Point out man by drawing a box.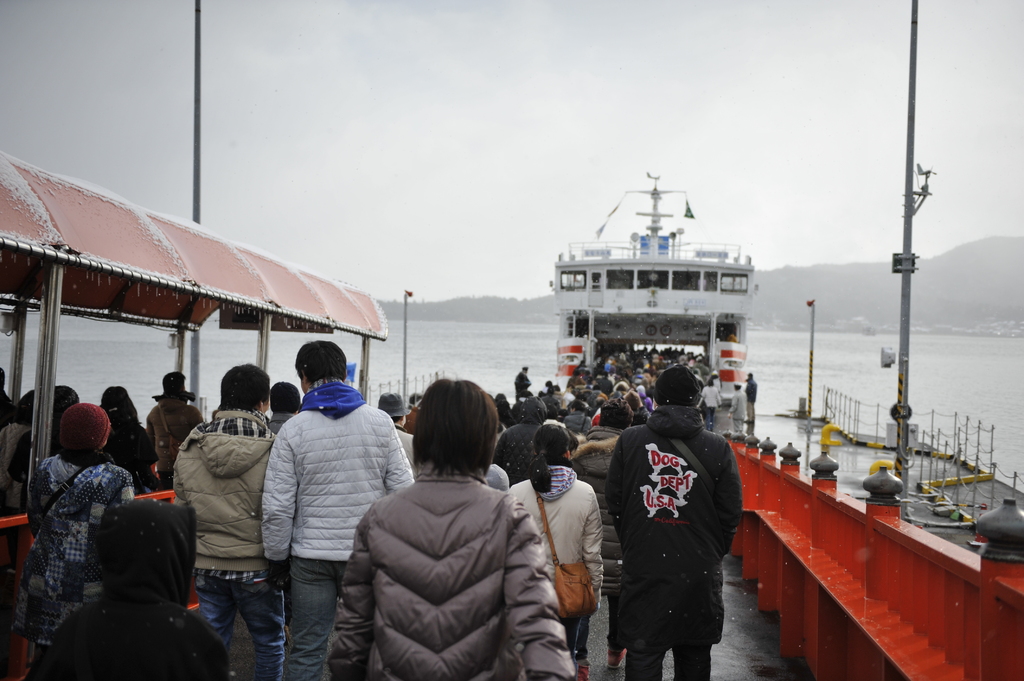
514 364 530 399.
